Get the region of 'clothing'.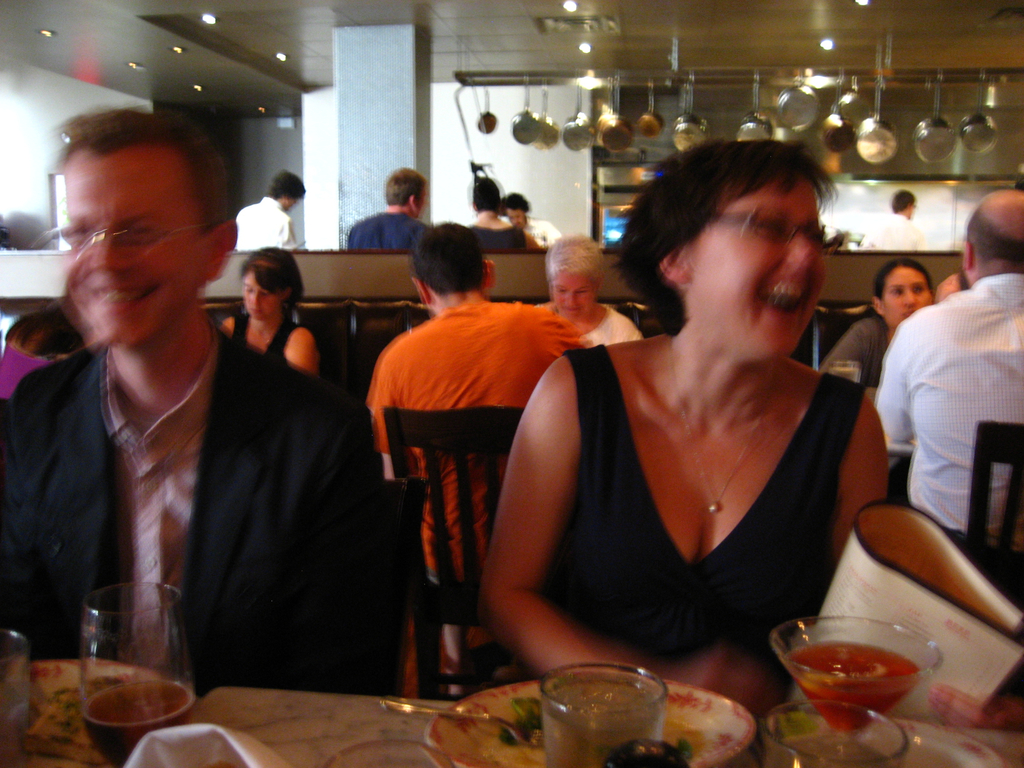
351/206/434/252.
